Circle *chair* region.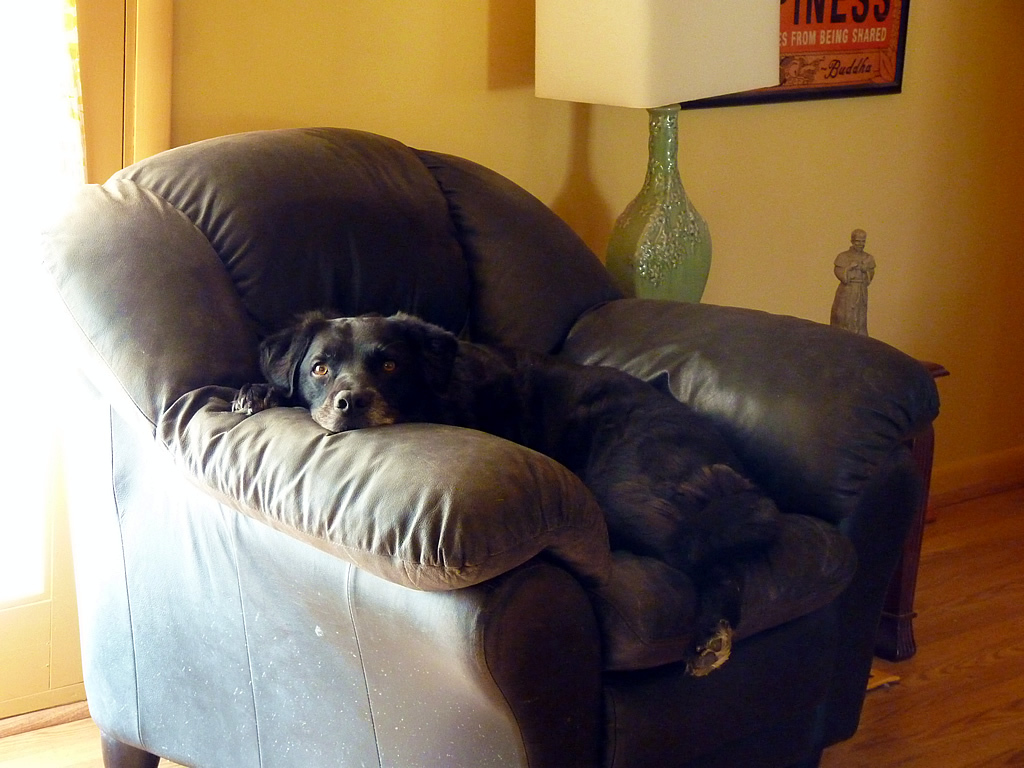
Region: {"x1": 31, "y1": 144, "x2": 931, "y2": 761}.
